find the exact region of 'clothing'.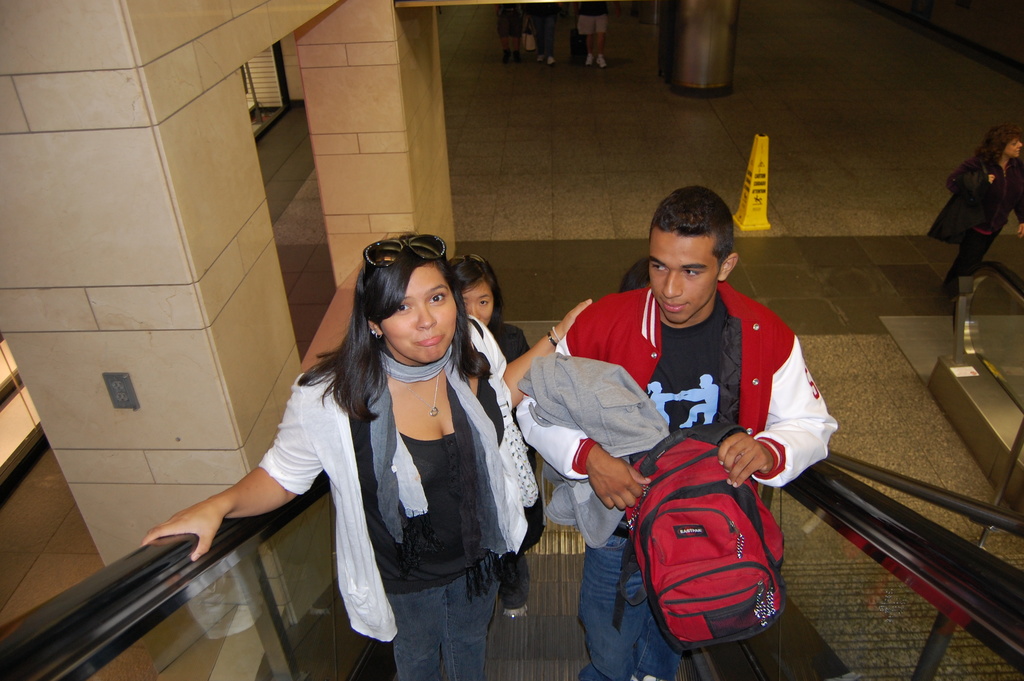
Exact region: [x1=499, y1=0, x2=529, y2=35].
